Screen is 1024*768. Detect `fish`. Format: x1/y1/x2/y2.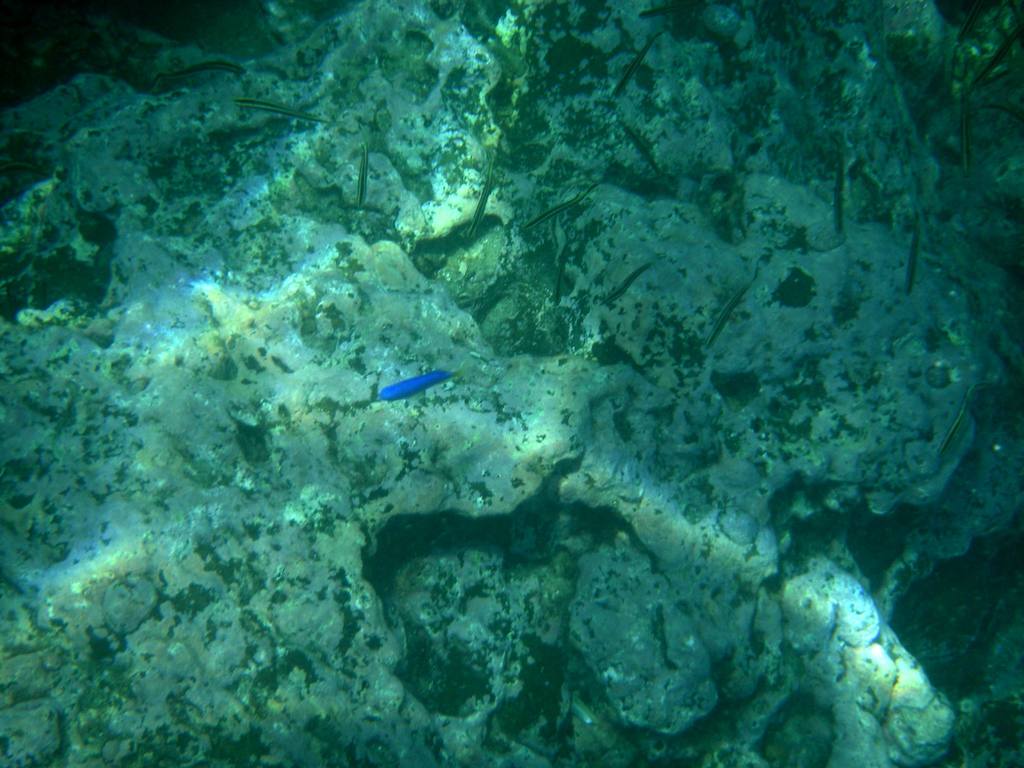
461/150/492/236.
